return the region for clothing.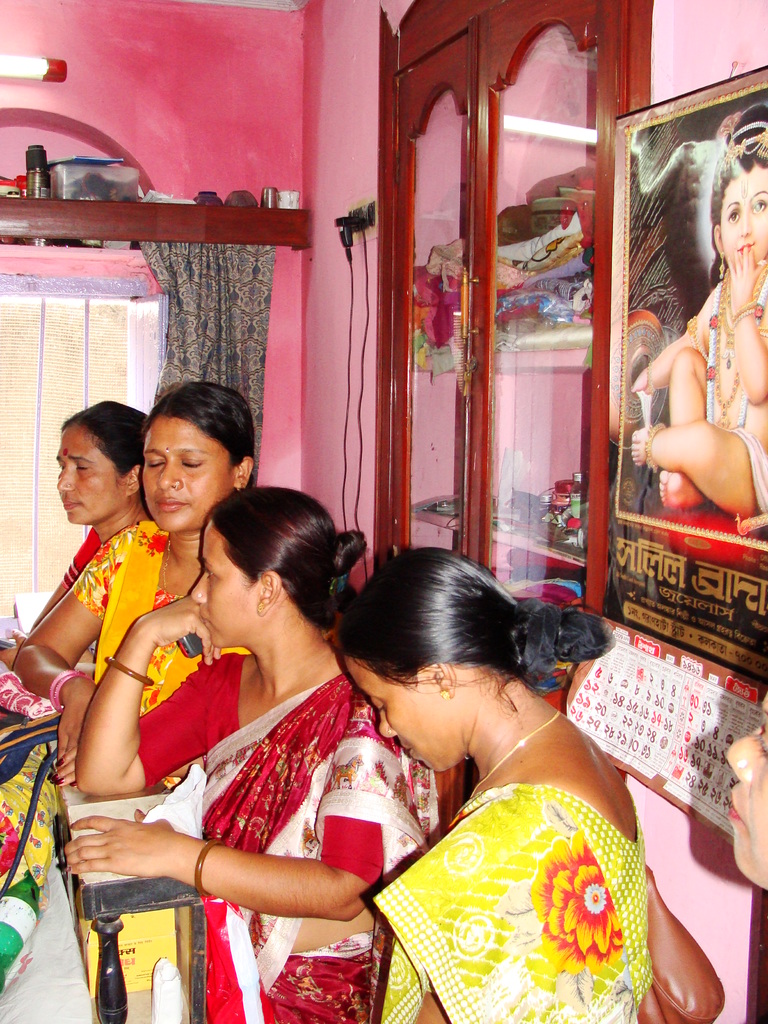
<bbox>141, 652, 448, 1023</bbox>.
